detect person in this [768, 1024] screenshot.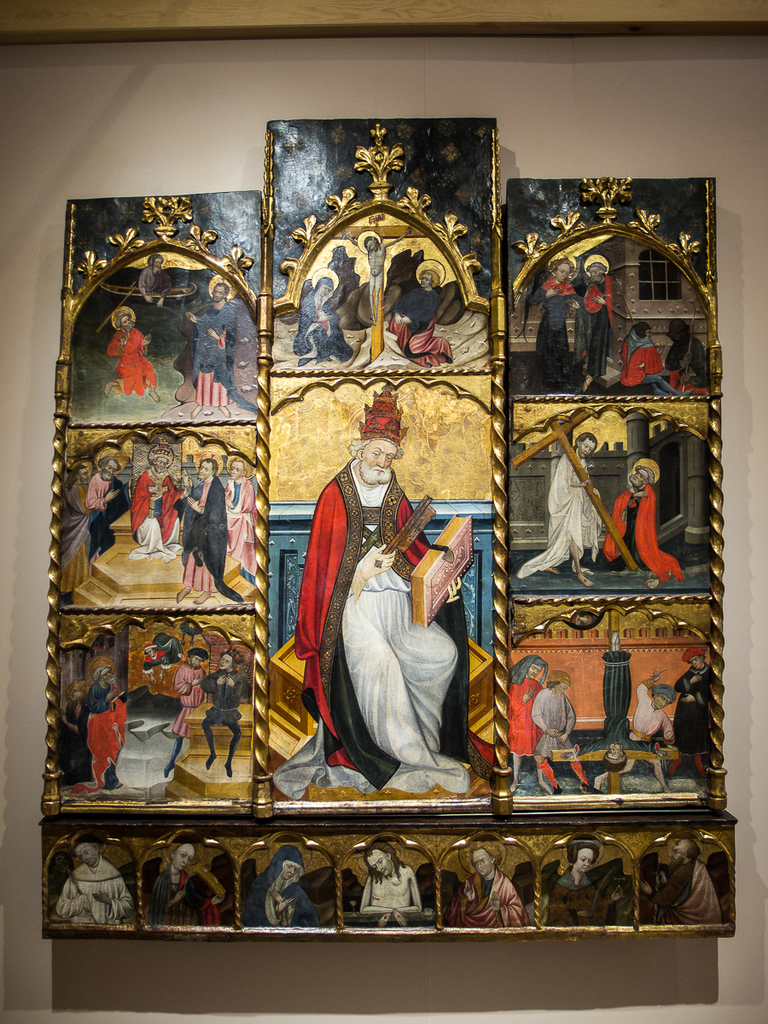
Detection: bbox=(144, 840, 225, 921).
